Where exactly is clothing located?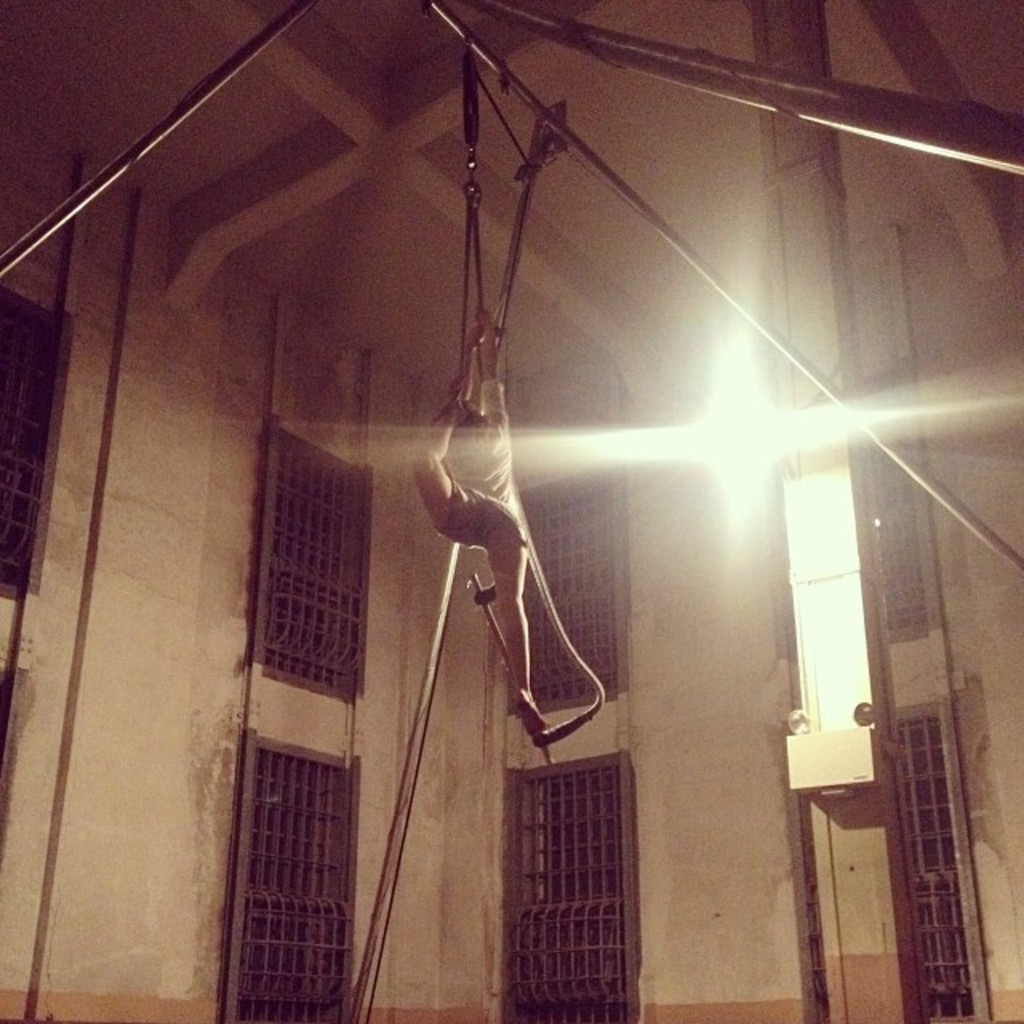
Its bounding box is <box>437,370,530,555</box>.
